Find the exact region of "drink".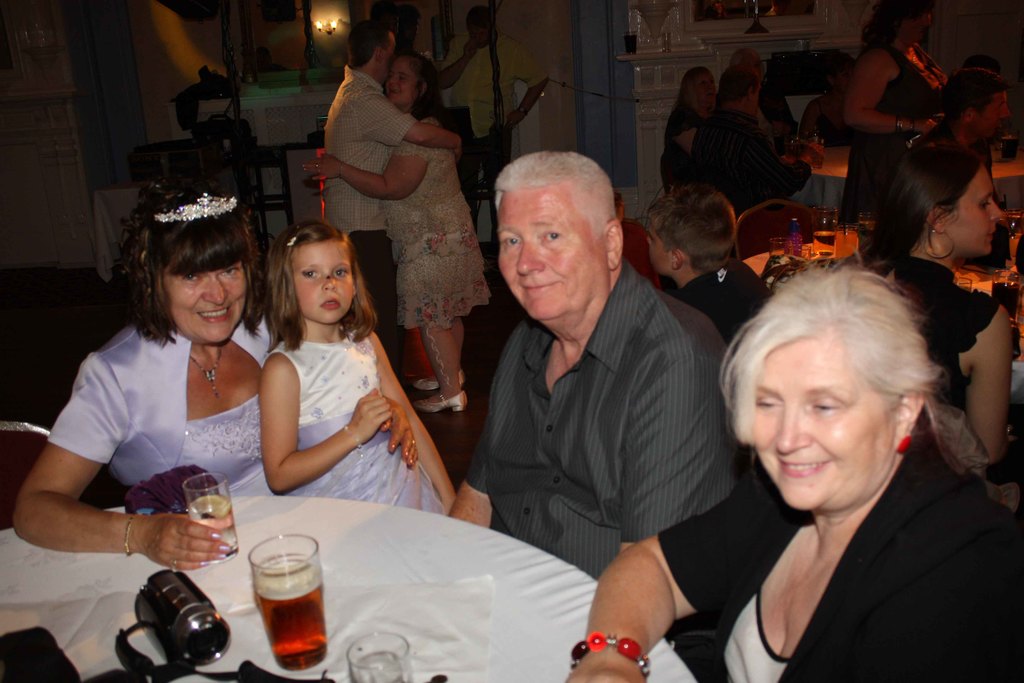
Exact region: box=[783, 140, 804, 162].
